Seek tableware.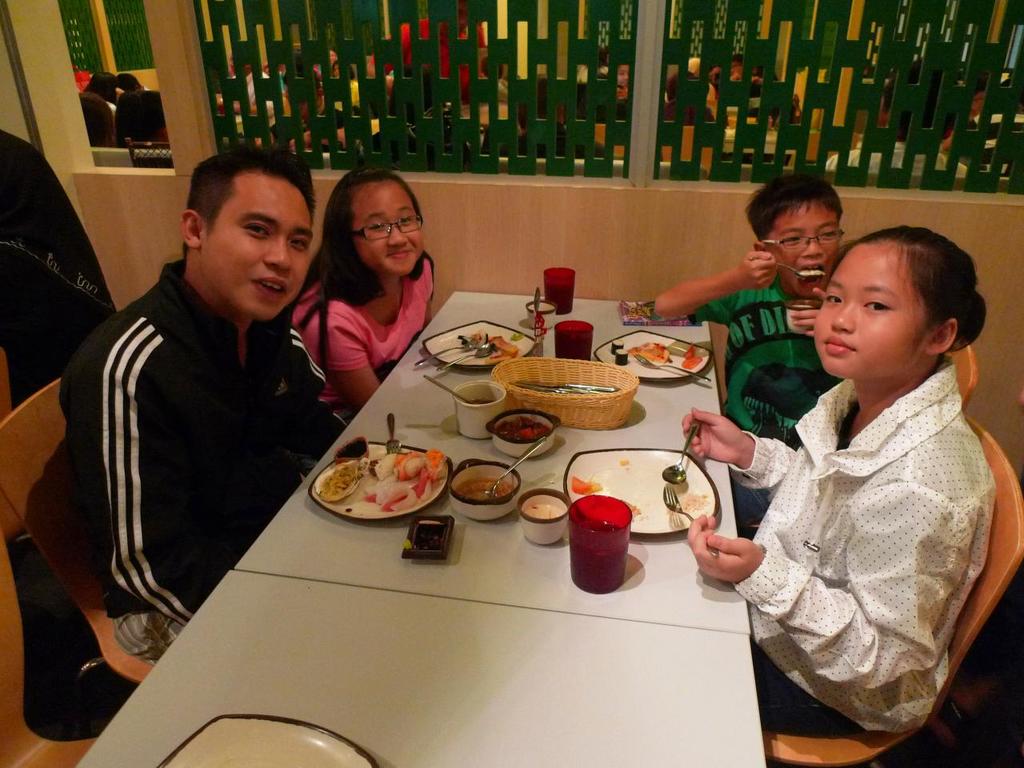
559 493 639 596.
